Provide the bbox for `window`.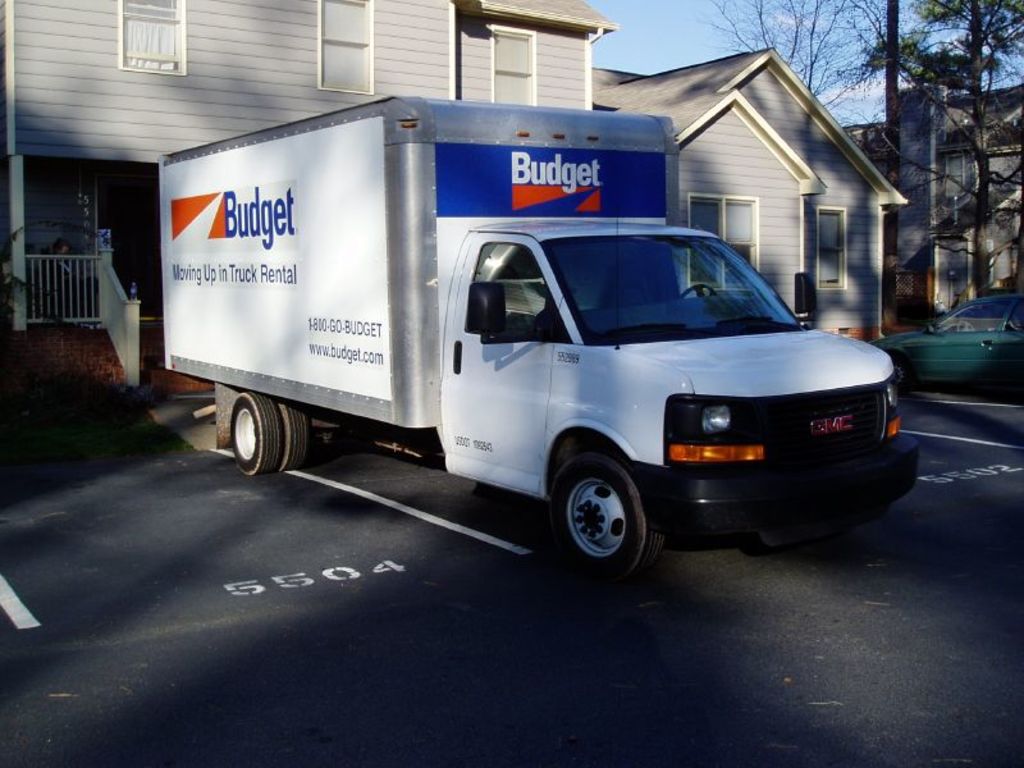
detection(689, 189, 764, 292).
